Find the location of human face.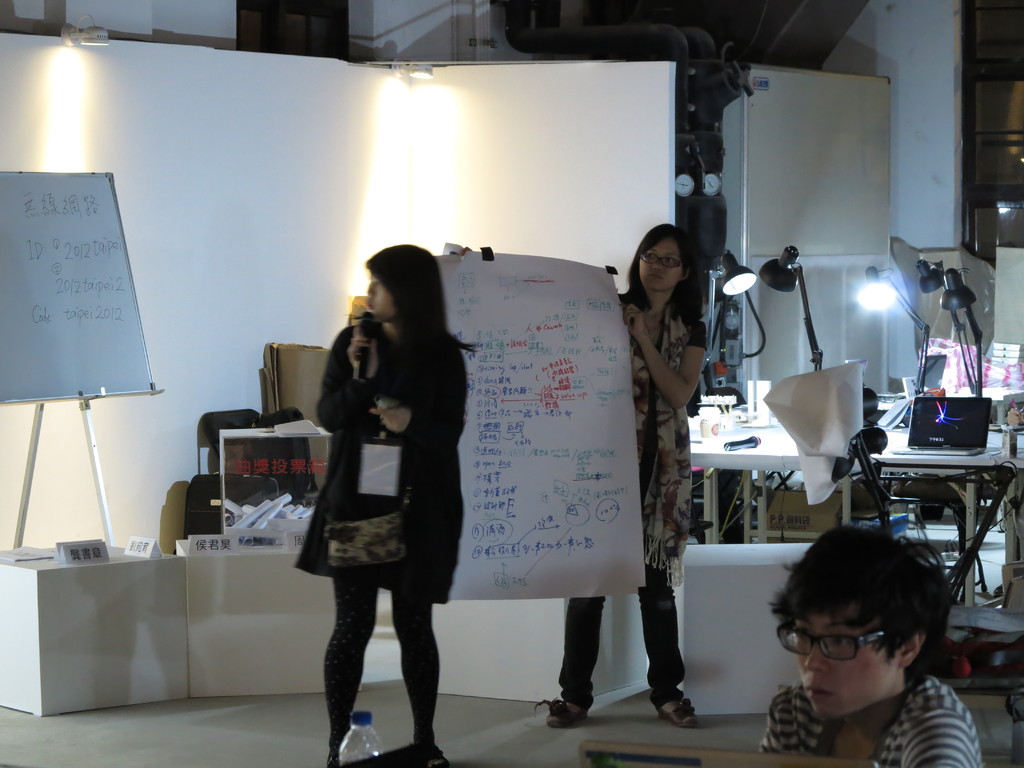
Location: detection(639, 241, 684, 291).
